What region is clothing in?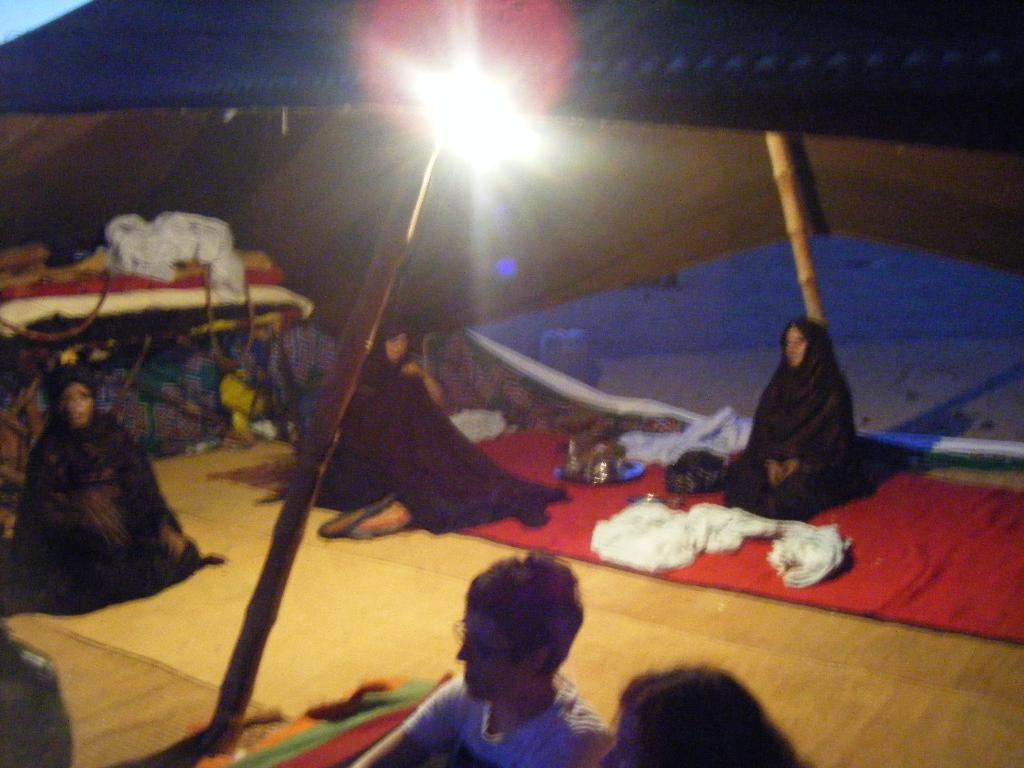
pyautogui.locateOnScreen(1, 376, 226, 618).
